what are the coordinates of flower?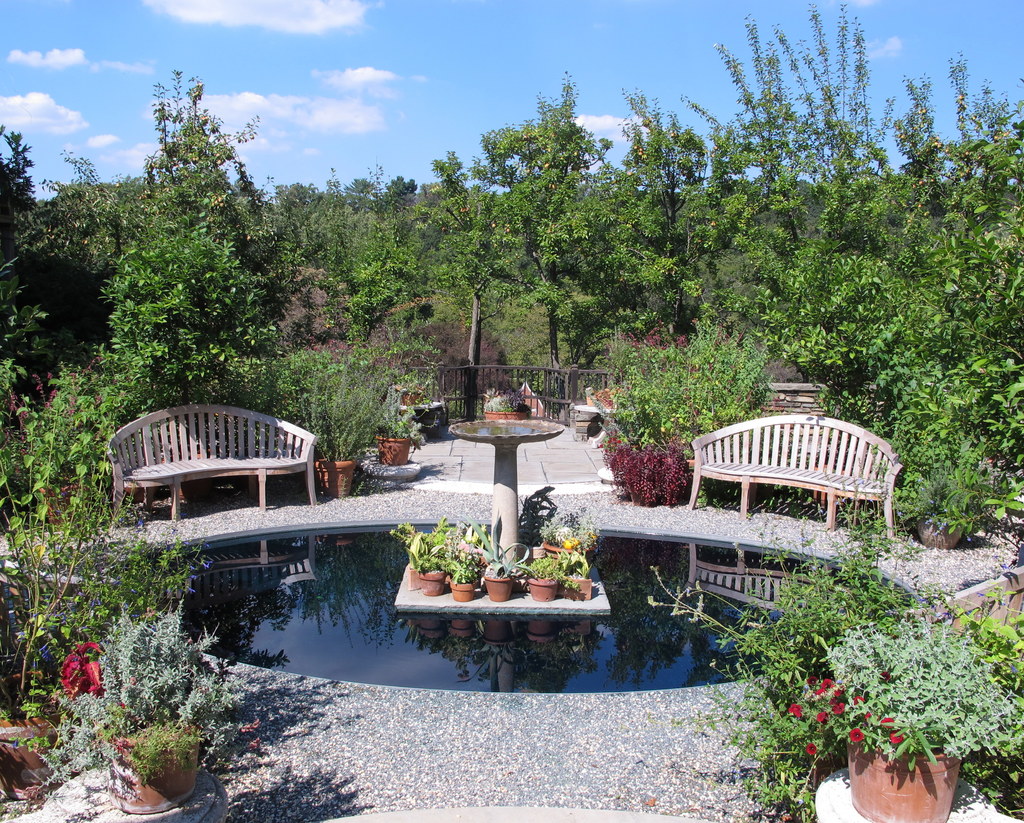
bbox=(881, 717, 895, 728).
